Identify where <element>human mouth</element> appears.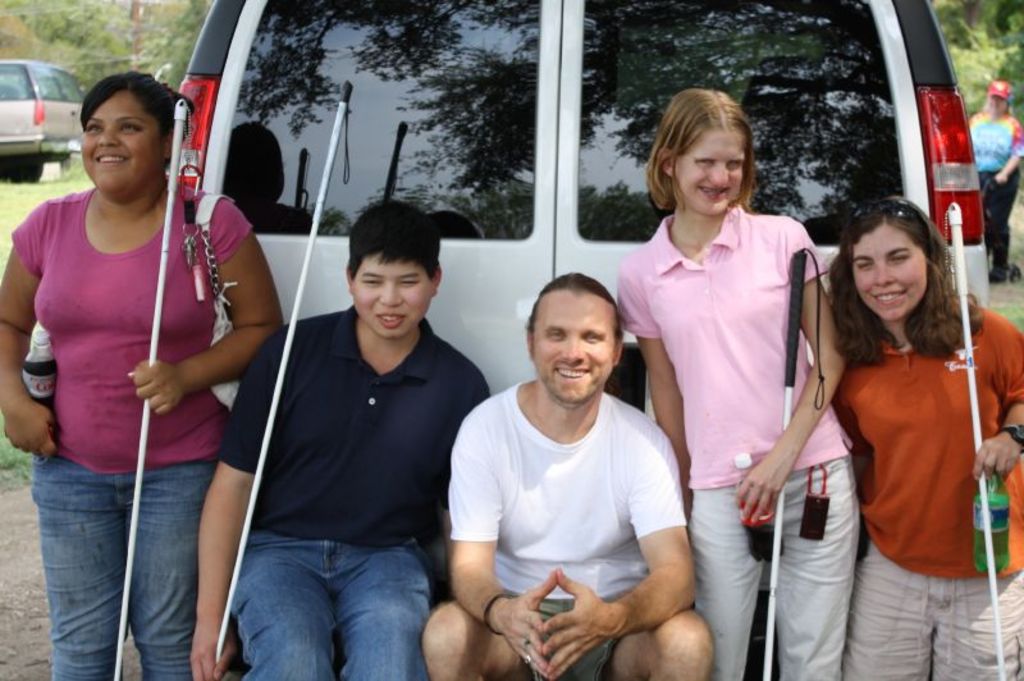
Appears at Rect(556, 360, 591, 378).
